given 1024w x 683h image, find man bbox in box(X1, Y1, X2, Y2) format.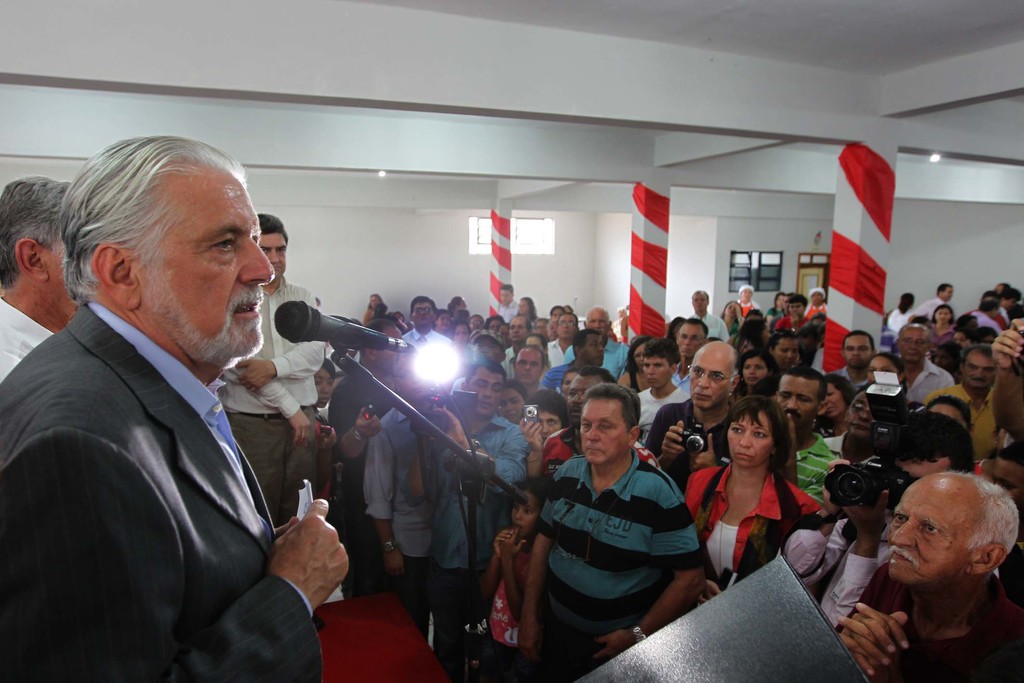
box(212, 206, 330, 527).
